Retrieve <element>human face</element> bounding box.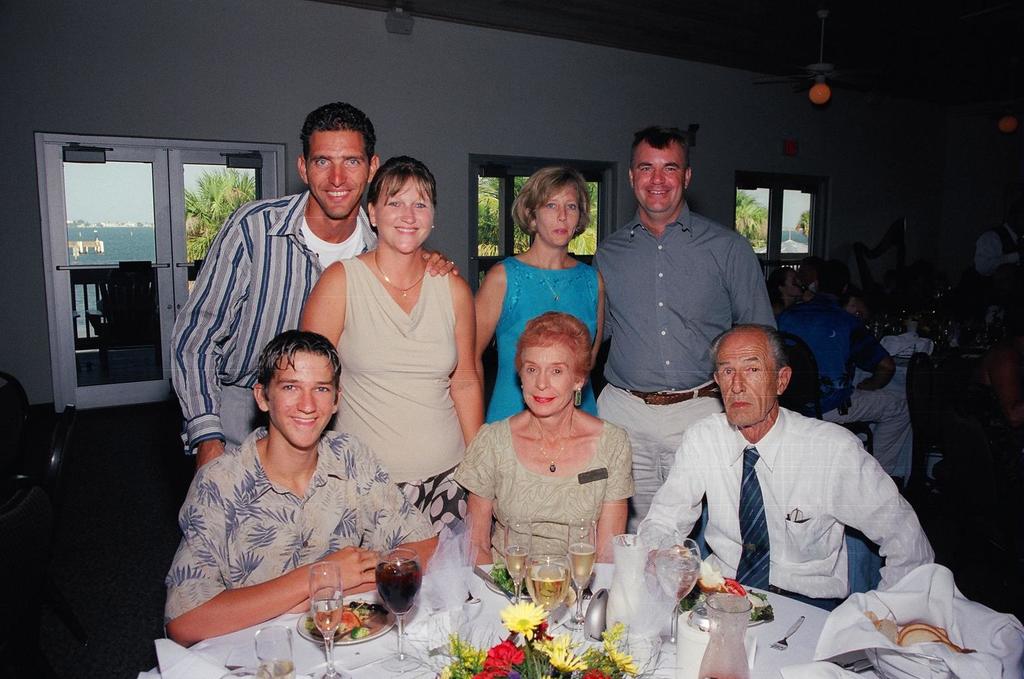
Bounding box: <bbox>269, 355, 331, 451</bbox>.
